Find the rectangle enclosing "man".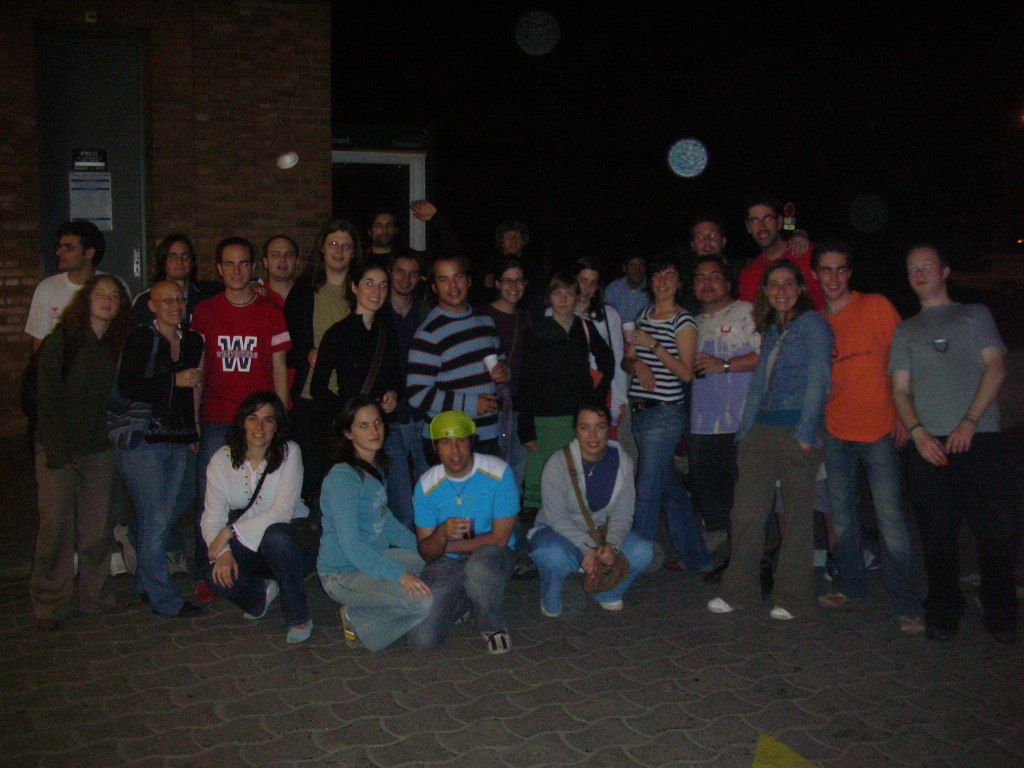
select_region(403, 247, 512, 469).
